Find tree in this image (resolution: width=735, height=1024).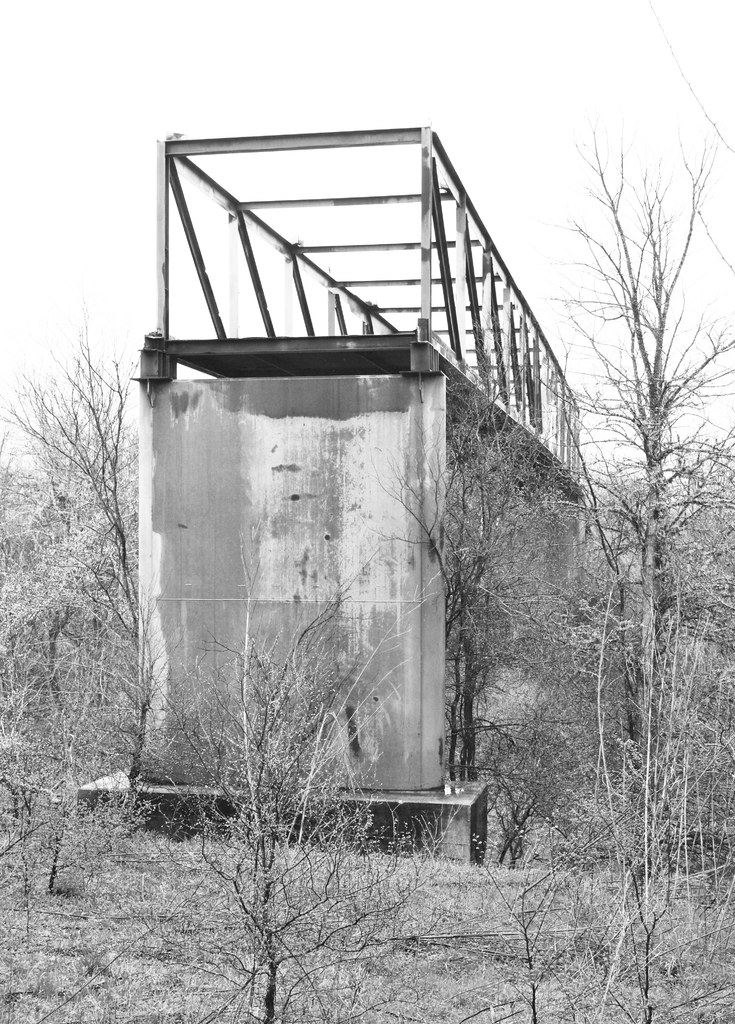
408,333,528,877.
